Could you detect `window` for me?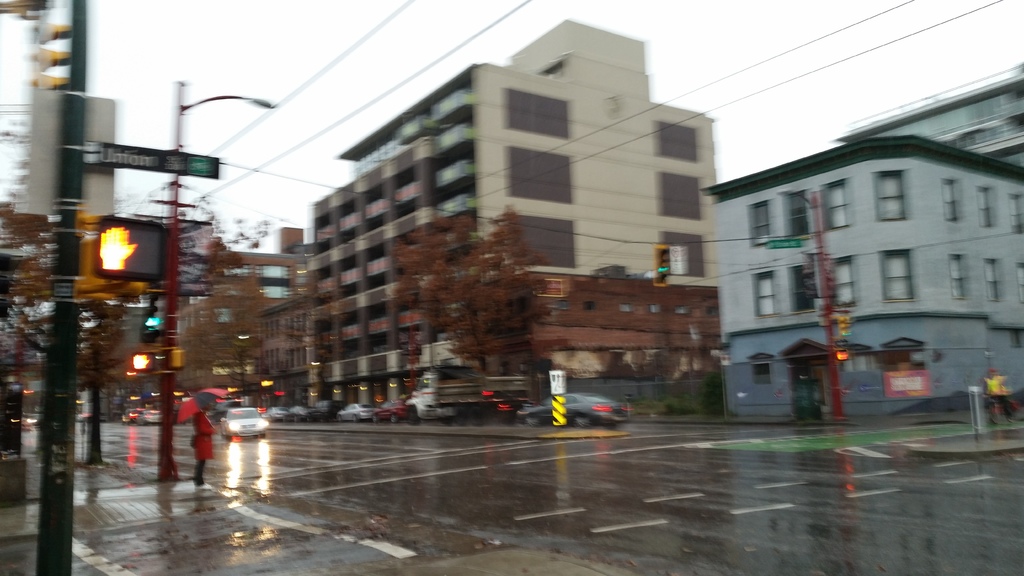
Detection result: {"left": 748, "top": 361, "right": 771, "bottom": 381}.
